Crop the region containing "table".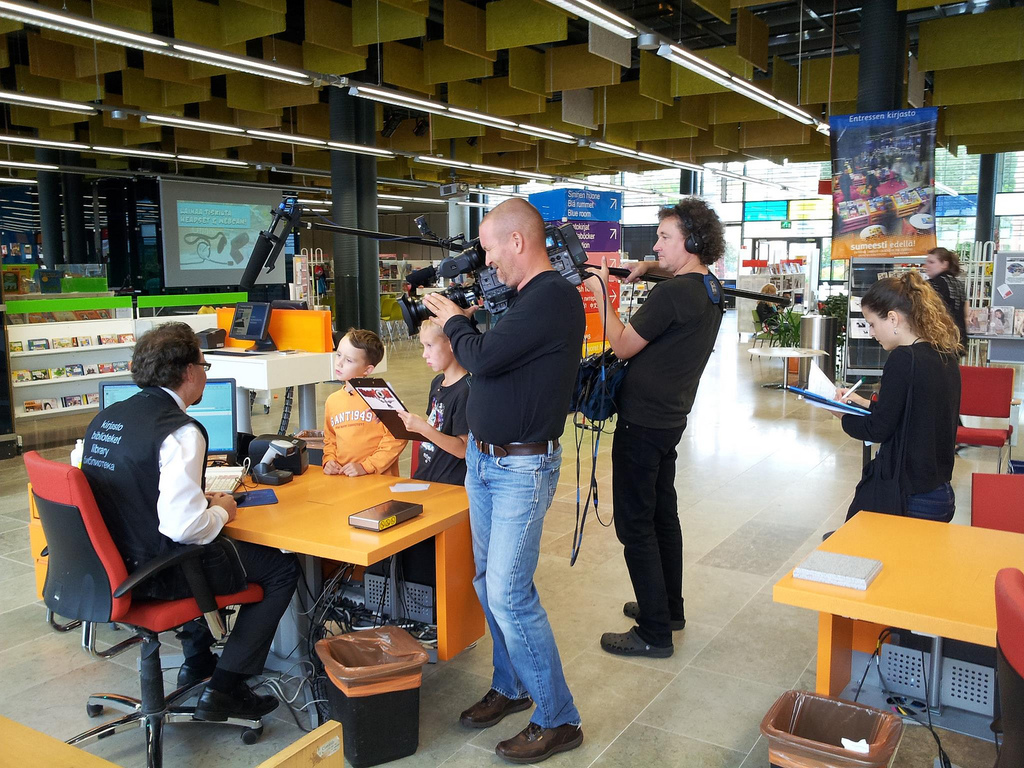
Crop region: (203, 347, 388, 429).
